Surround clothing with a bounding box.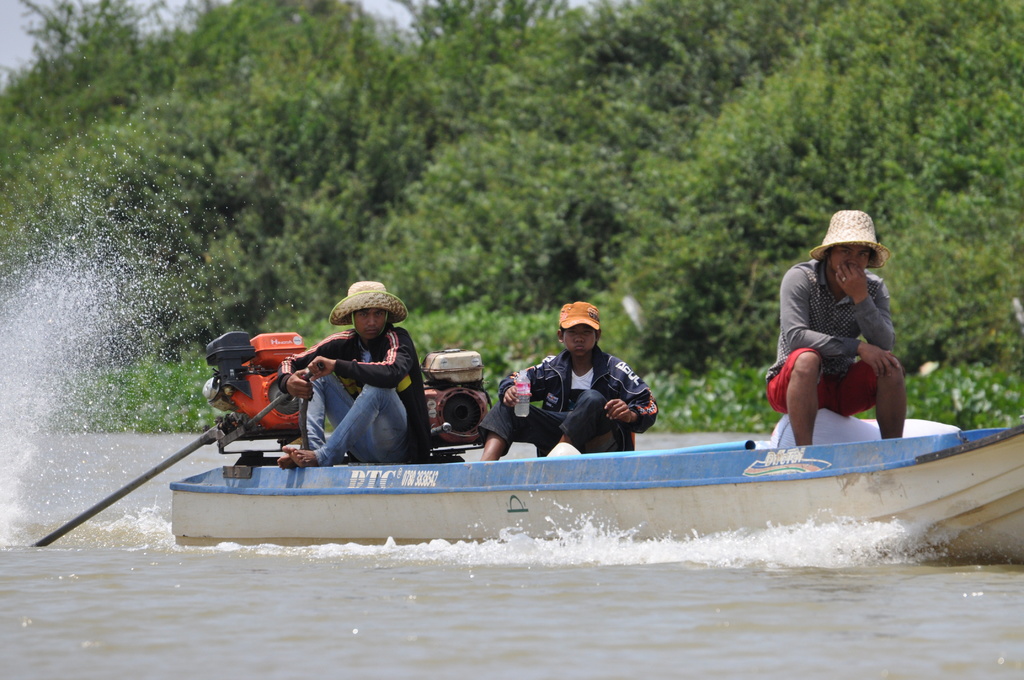
276 320 432 464.
